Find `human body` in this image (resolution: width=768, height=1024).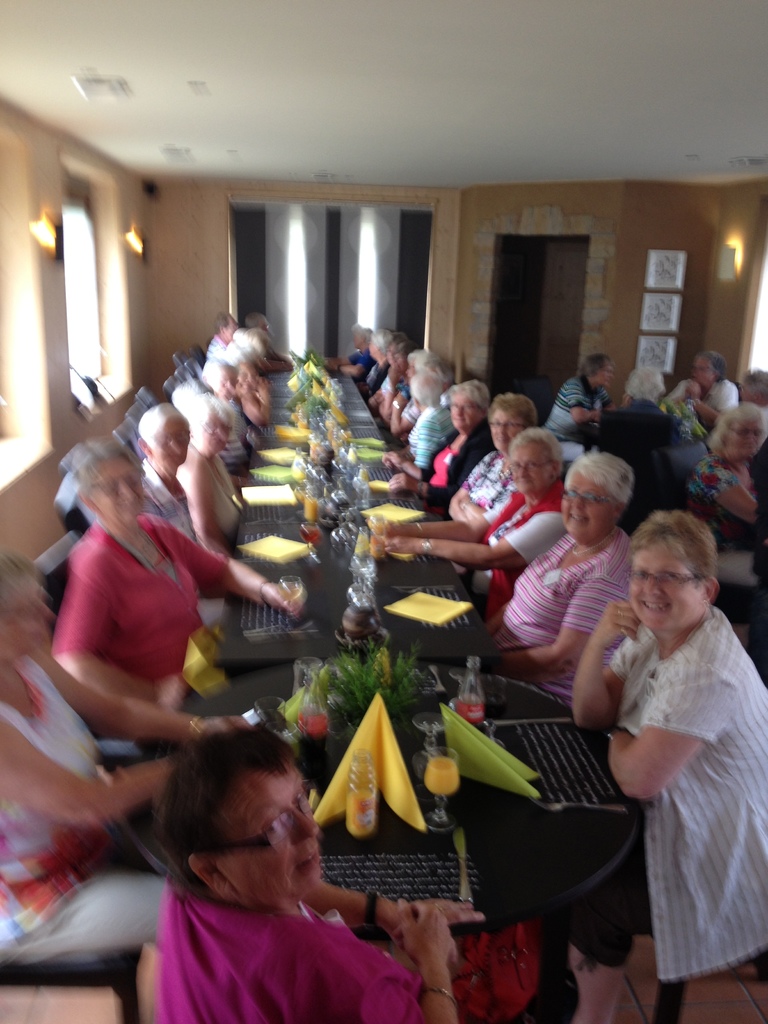
bbox=[417, 379, 463, 484].
